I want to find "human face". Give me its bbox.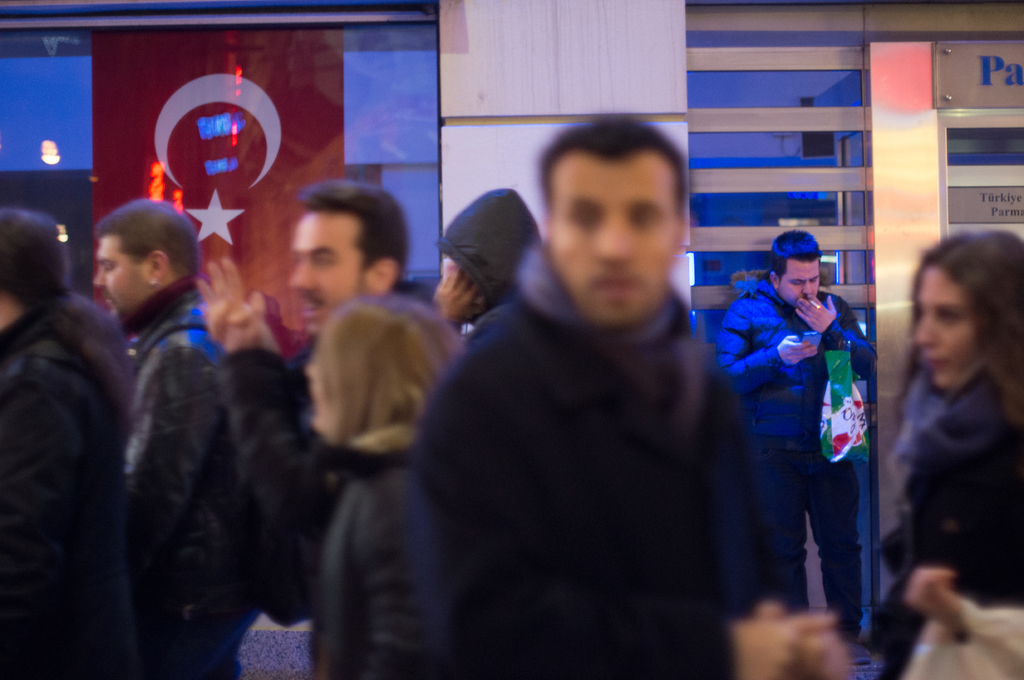
543:160:676:330.
